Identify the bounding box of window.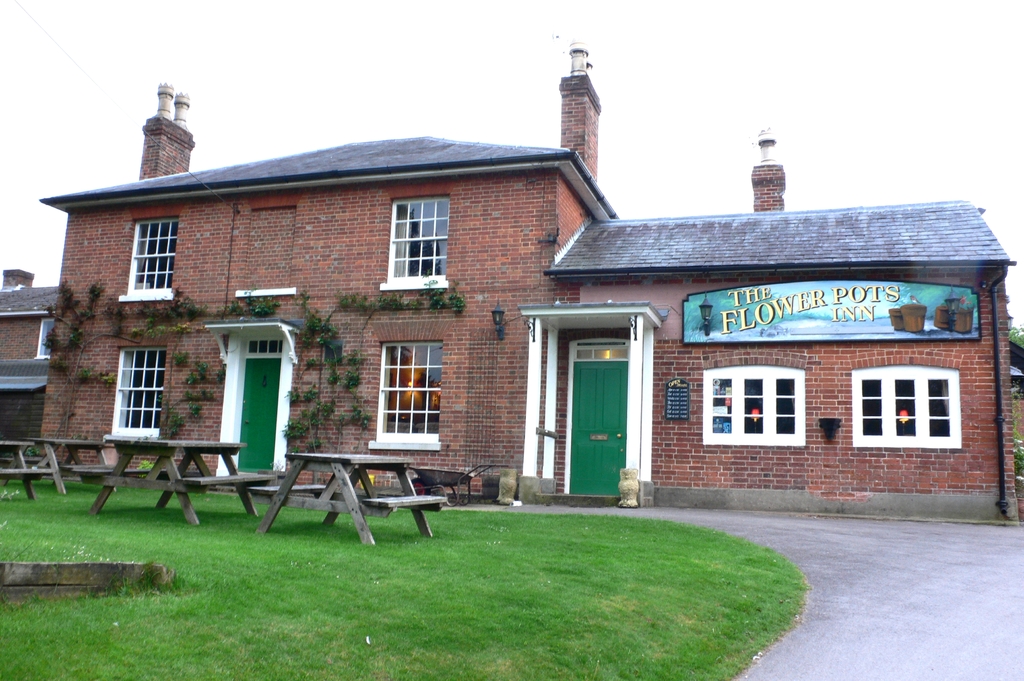
detection(386, 336, 446, 444).
